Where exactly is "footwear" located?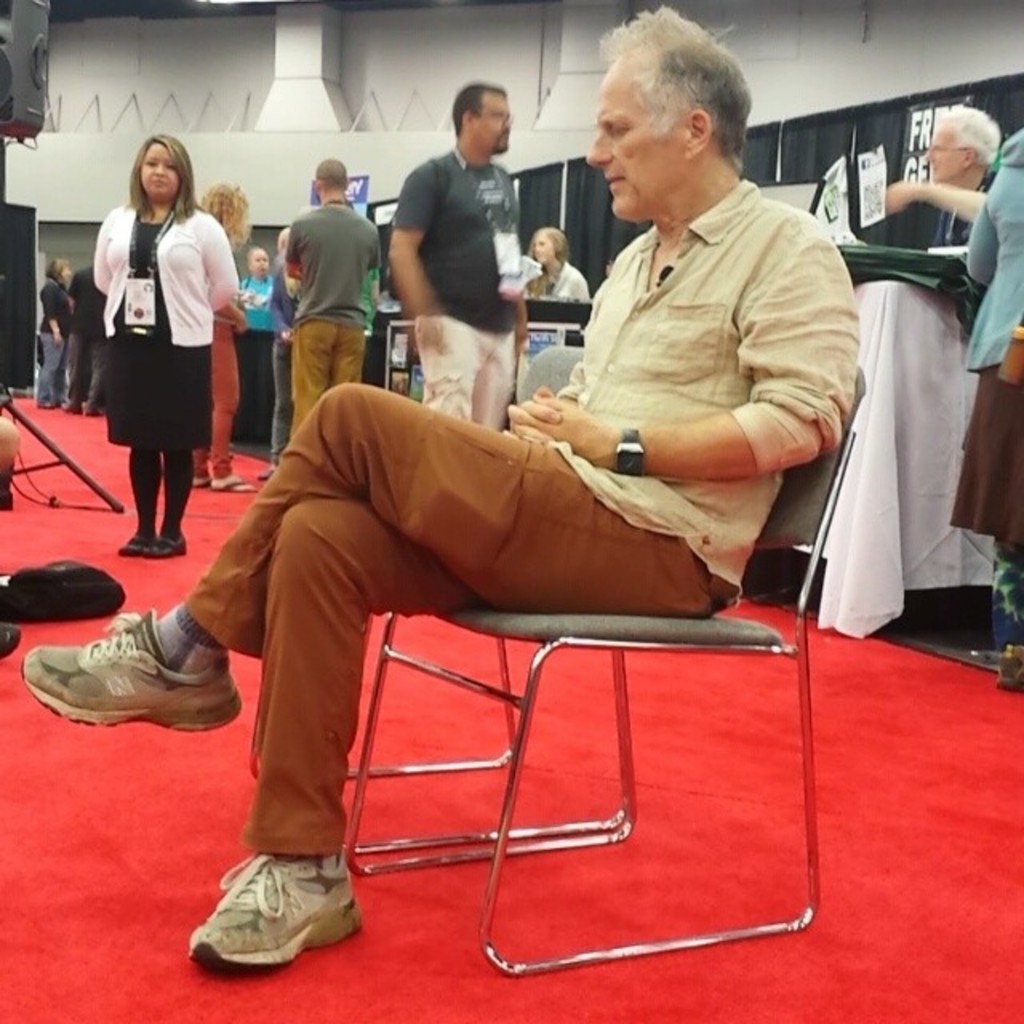
Its bounding box is [190,480,214,488].
